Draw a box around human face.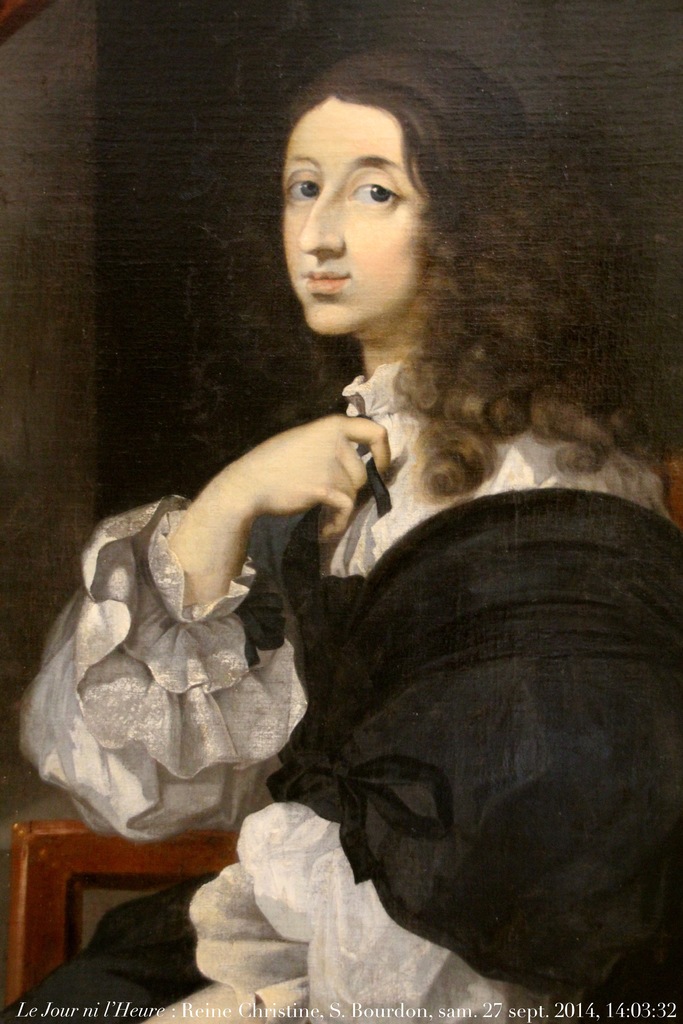
[x1=279, y1=99, x2=432, y2=333].
